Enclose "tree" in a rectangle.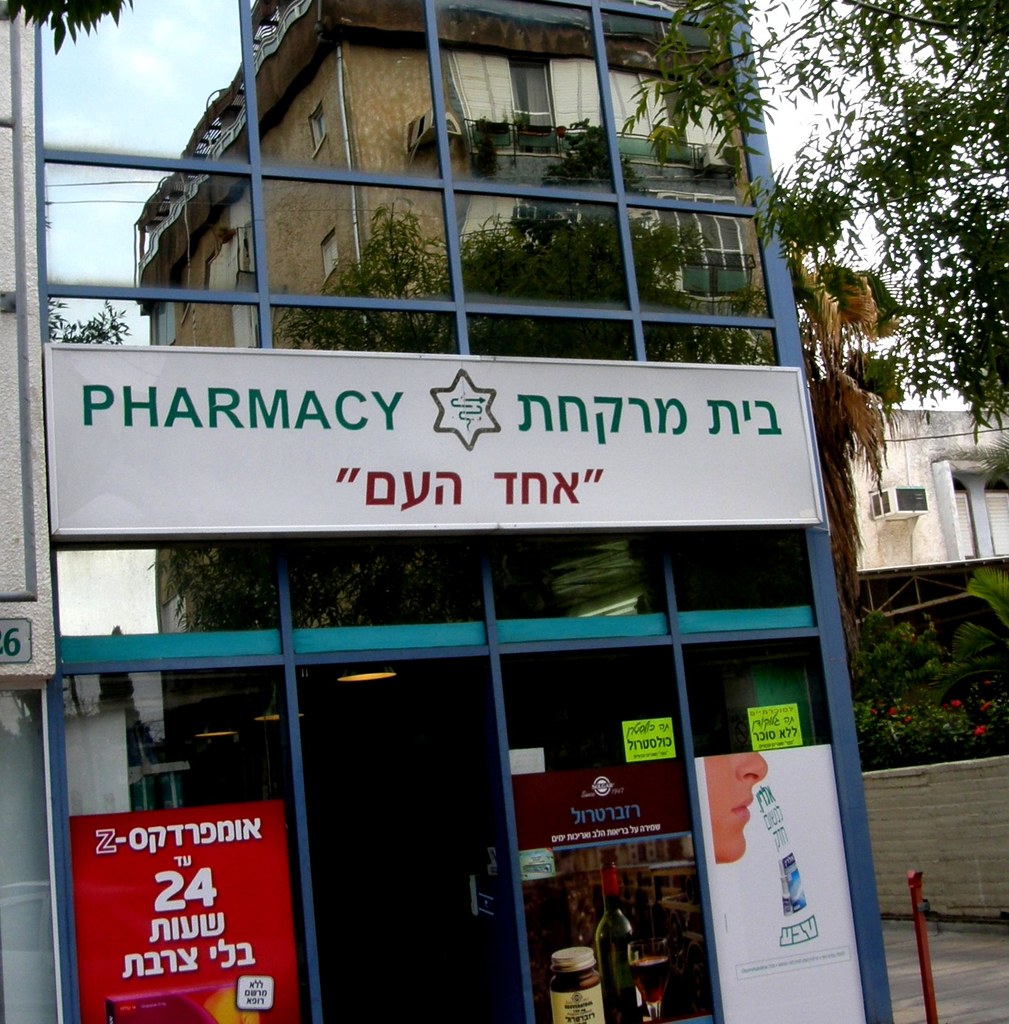
271, 116, 775, 369.
